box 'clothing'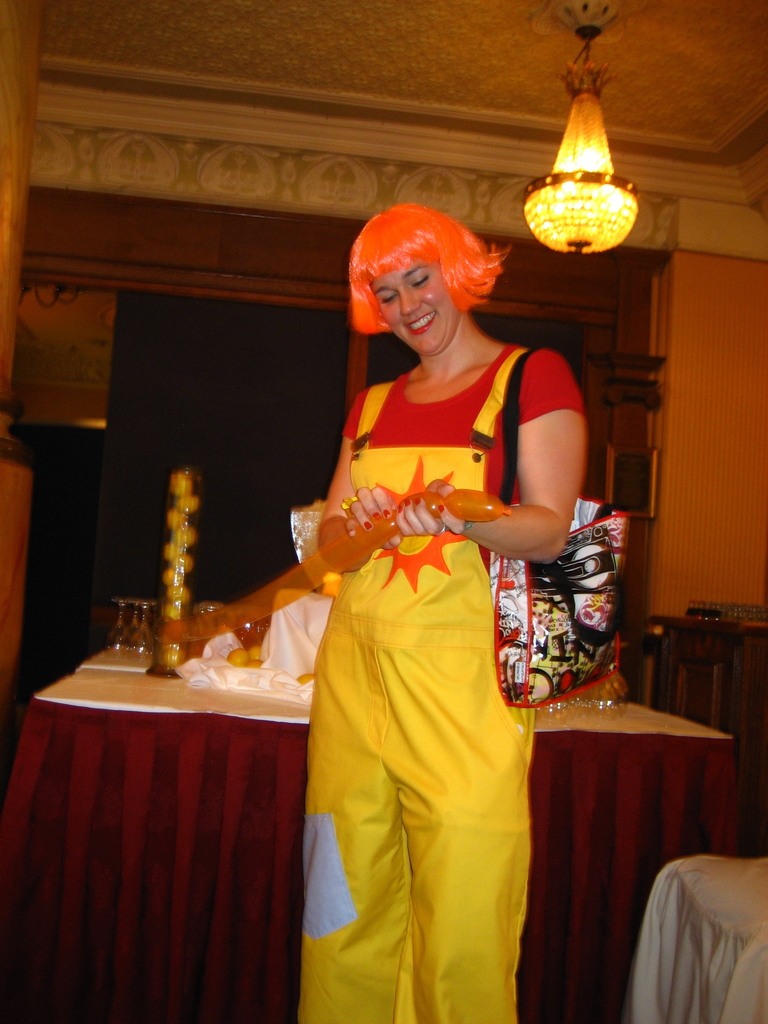
312,338,580,1023
